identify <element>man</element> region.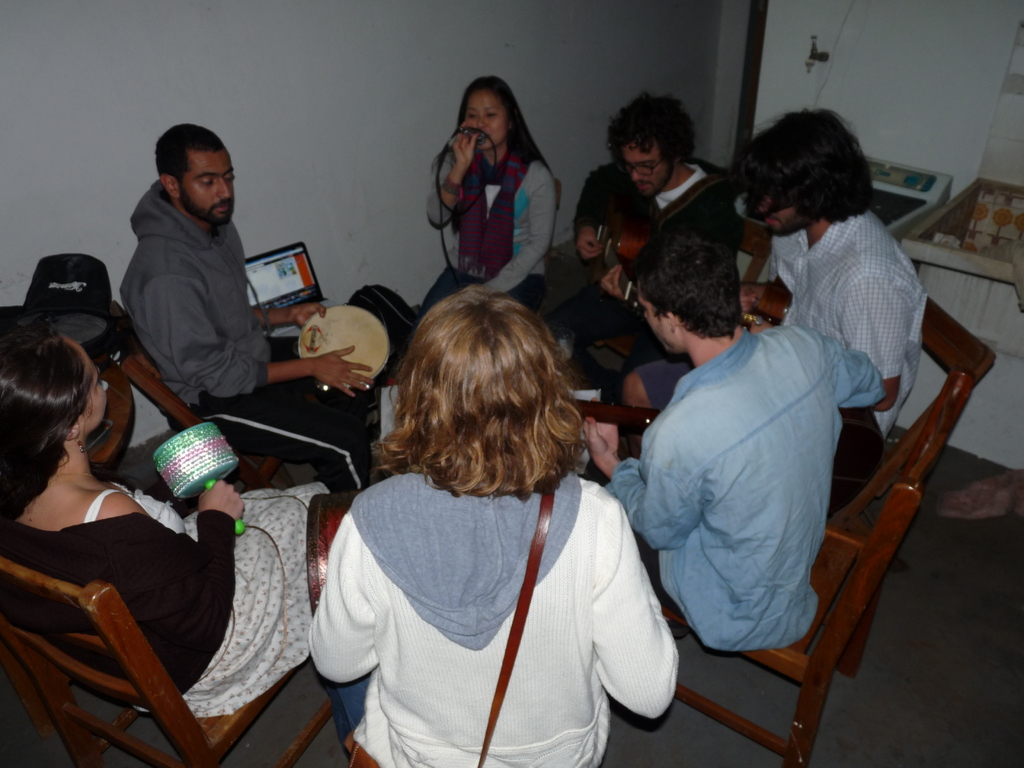
Region: locate(624, 104, 931, 447).
